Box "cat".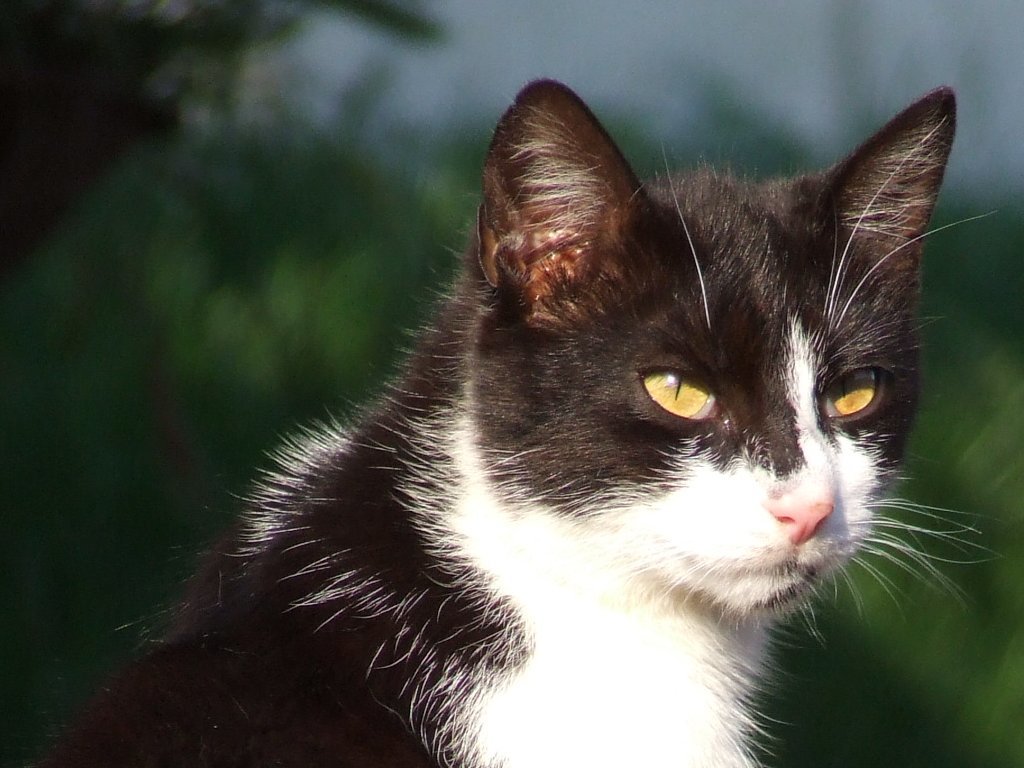
<region>19, 83, 1003, 767</region>.
